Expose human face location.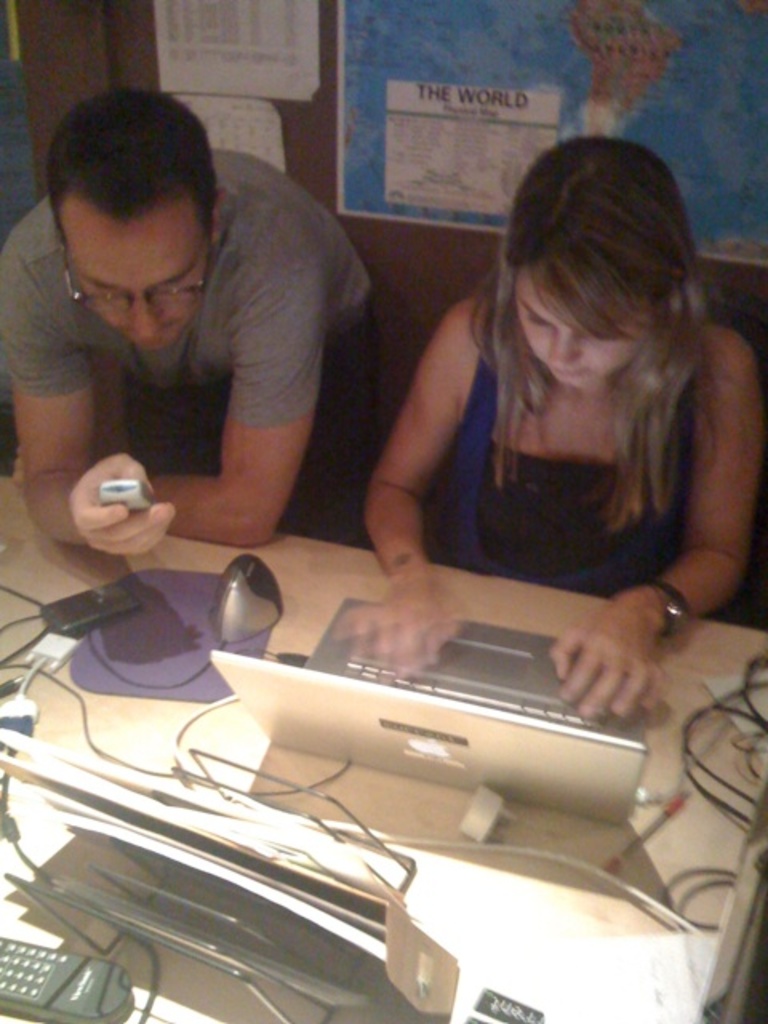
Exposed at {"x1": 510, "y1": 262, "x2": 658, "y2": 392}.
